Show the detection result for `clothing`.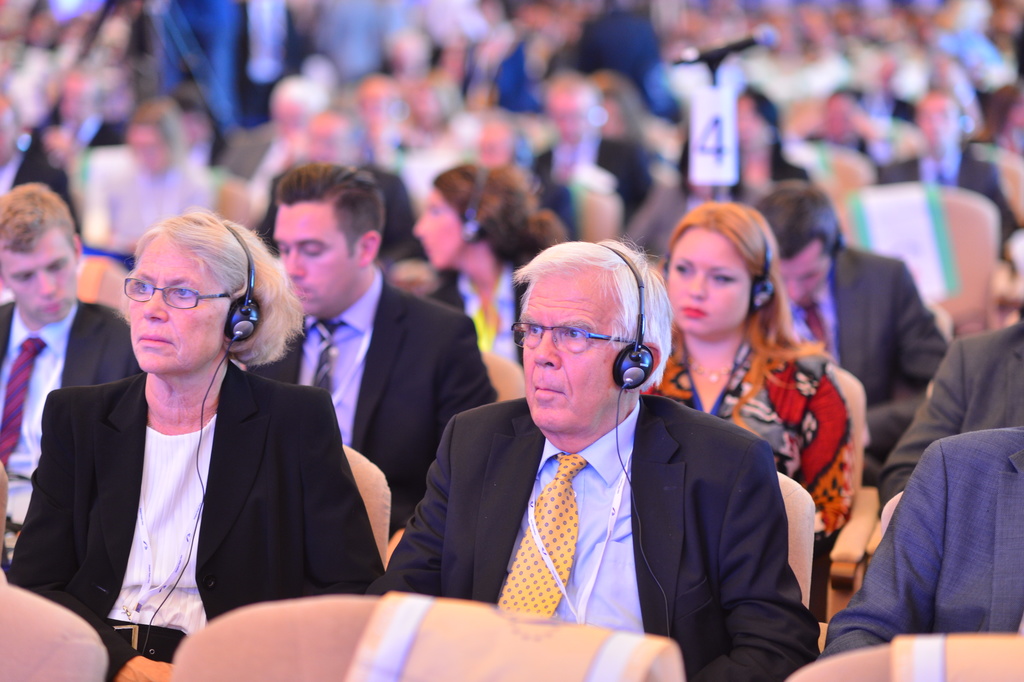
[left=886, top=46, right=973, bottom=129].
